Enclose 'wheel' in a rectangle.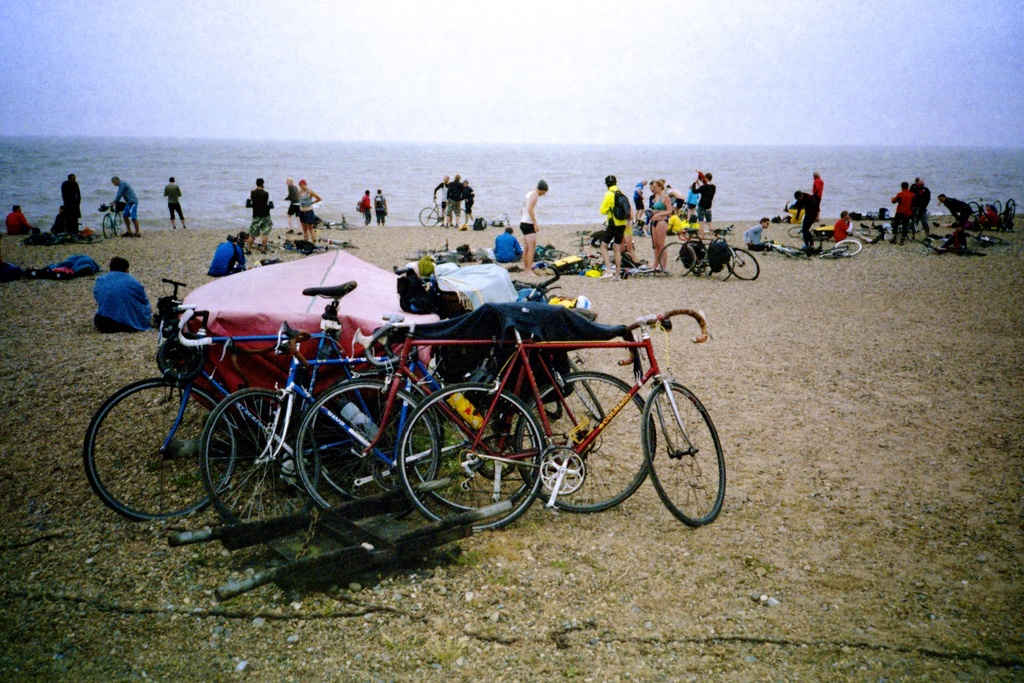
[114, 215, 125, 233].
